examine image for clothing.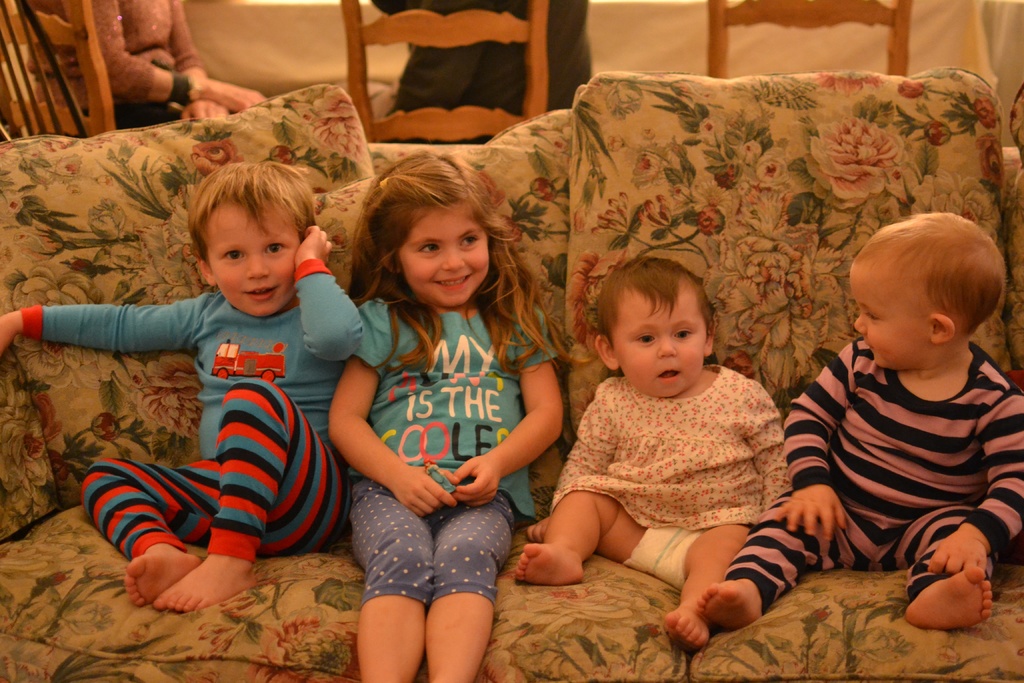
Examination result: (33, 0, 258, 133).
